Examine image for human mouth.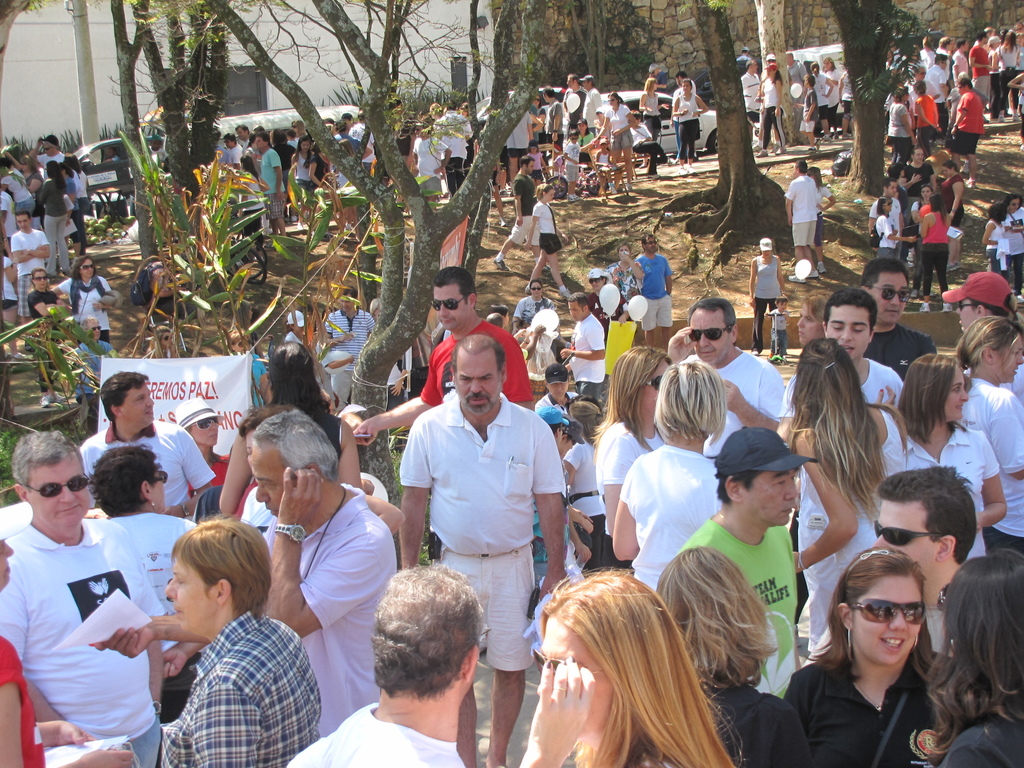
Examination result: x1=778 y1=506 x2=794 y2=513.
